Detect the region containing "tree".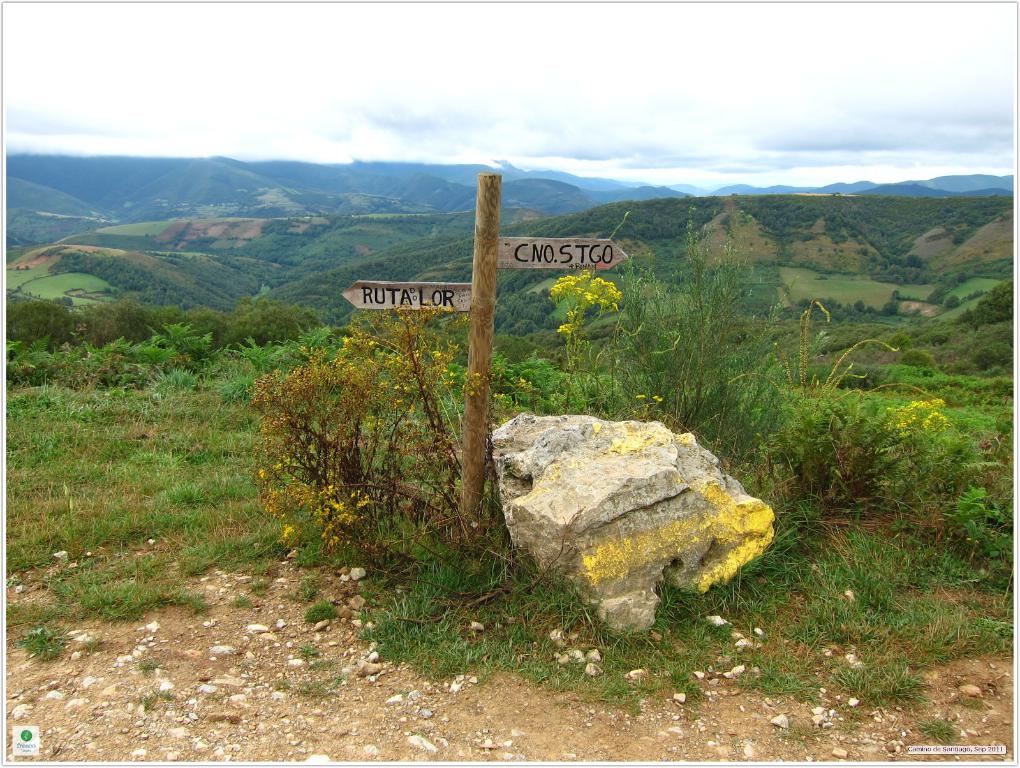
detection(2, 295, 77, 356).
